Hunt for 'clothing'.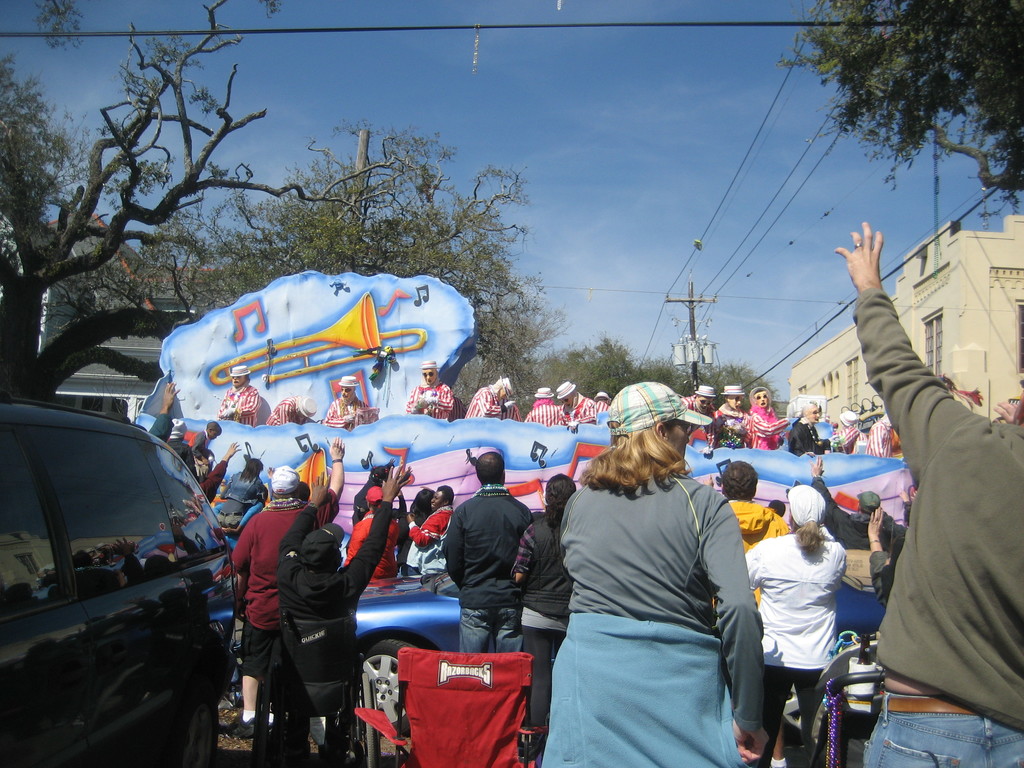
Hunted down at 470, 393, 508, 418.
